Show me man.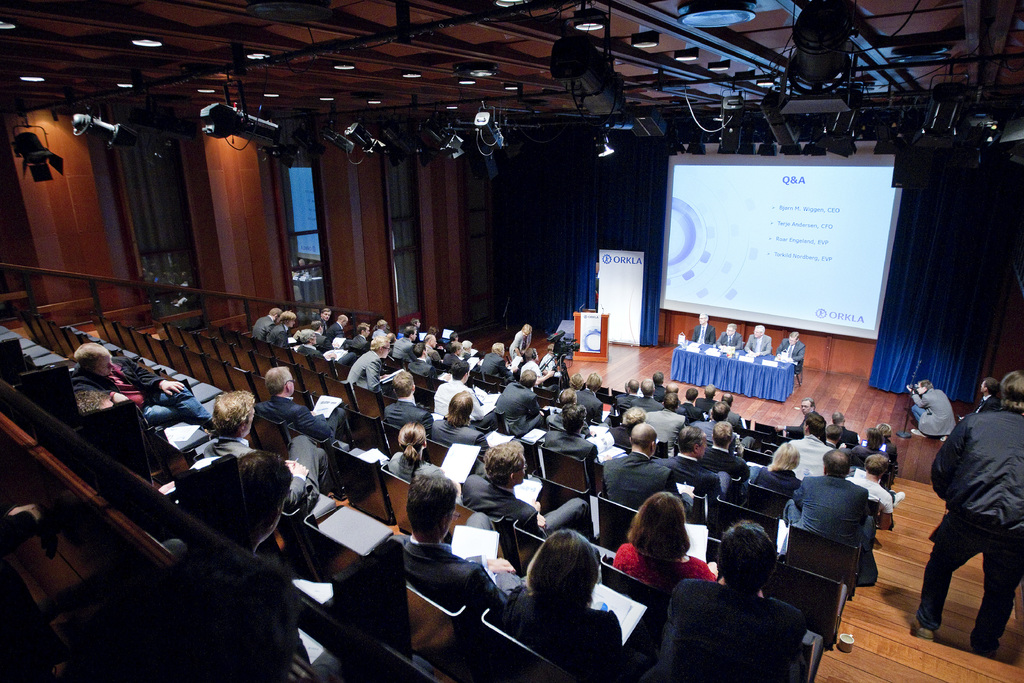
man is here: 371:319:386:338.
